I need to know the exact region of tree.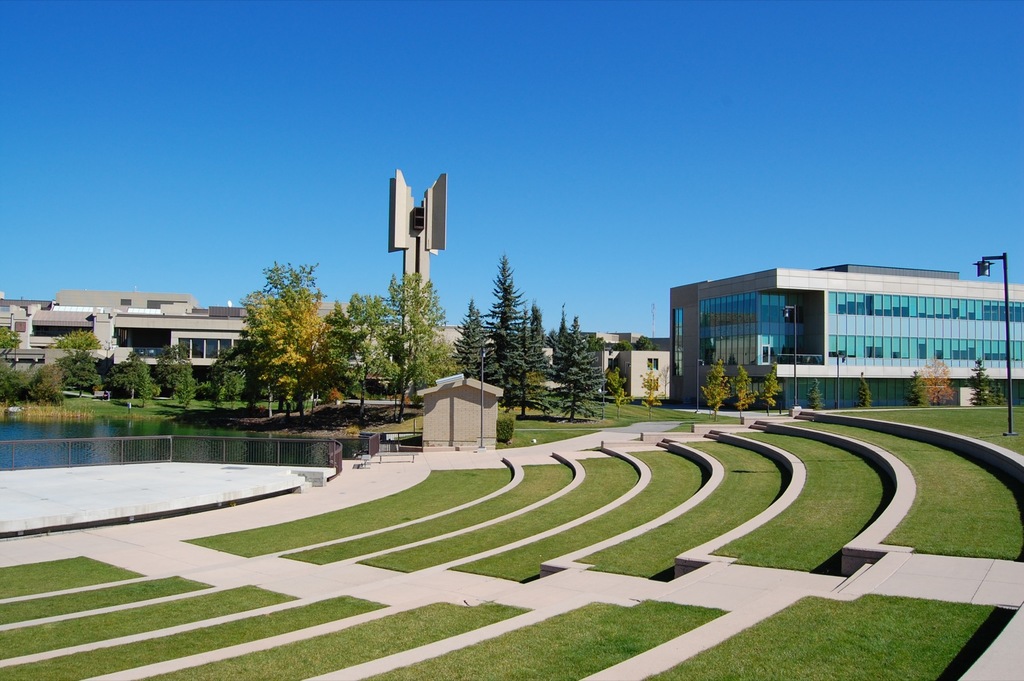
Region: select_region(756, 368, 780, 419).
